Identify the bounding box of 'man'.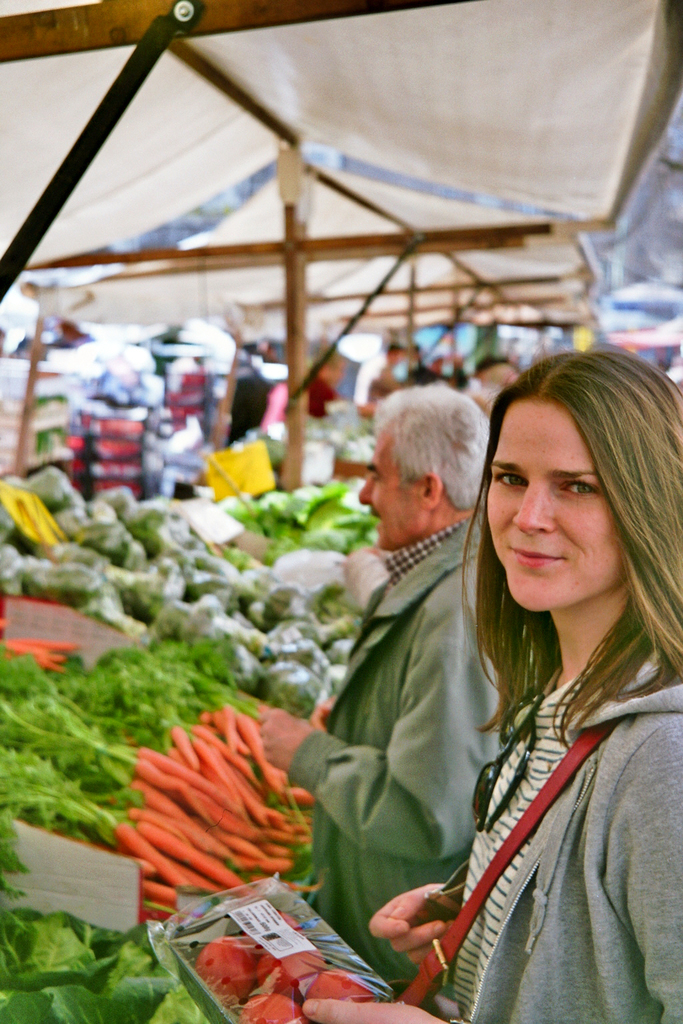
<bbox>253, 379, 537, 996</bbox>.
